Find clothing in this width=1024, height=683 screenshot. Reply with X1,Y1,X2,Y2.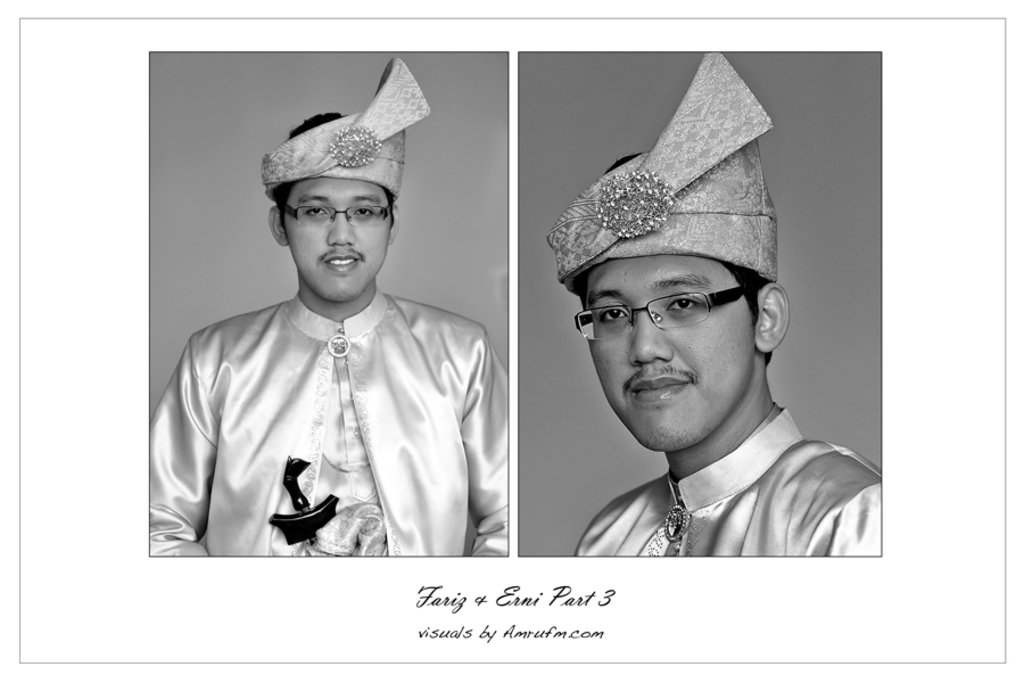
168,222,506,563.
